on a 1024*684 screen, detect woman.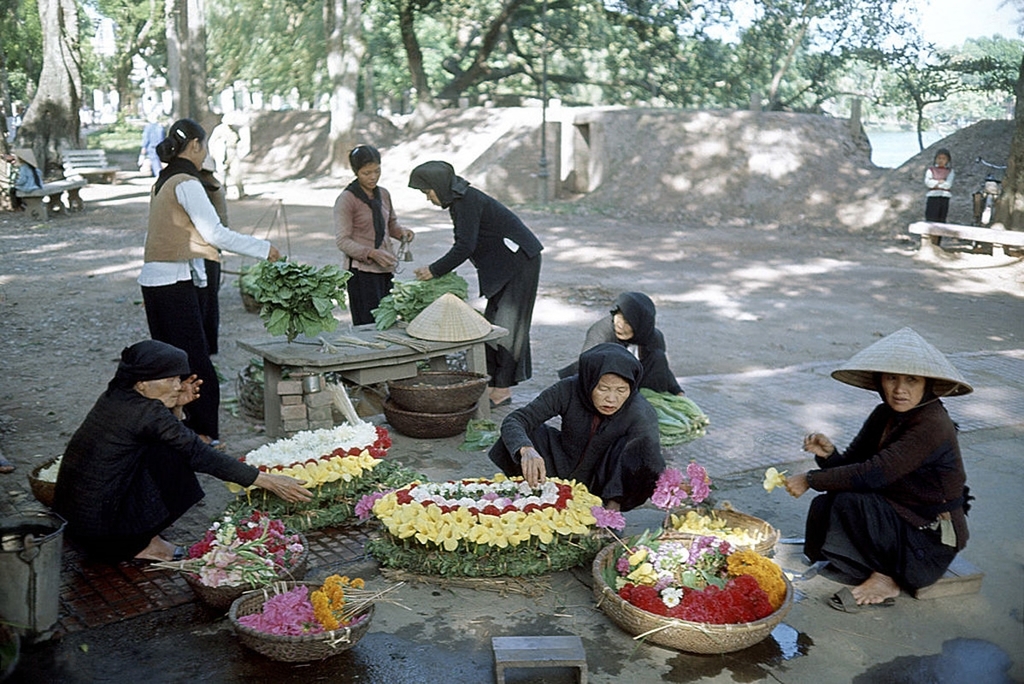
crop(403, 160, 548, 409).
